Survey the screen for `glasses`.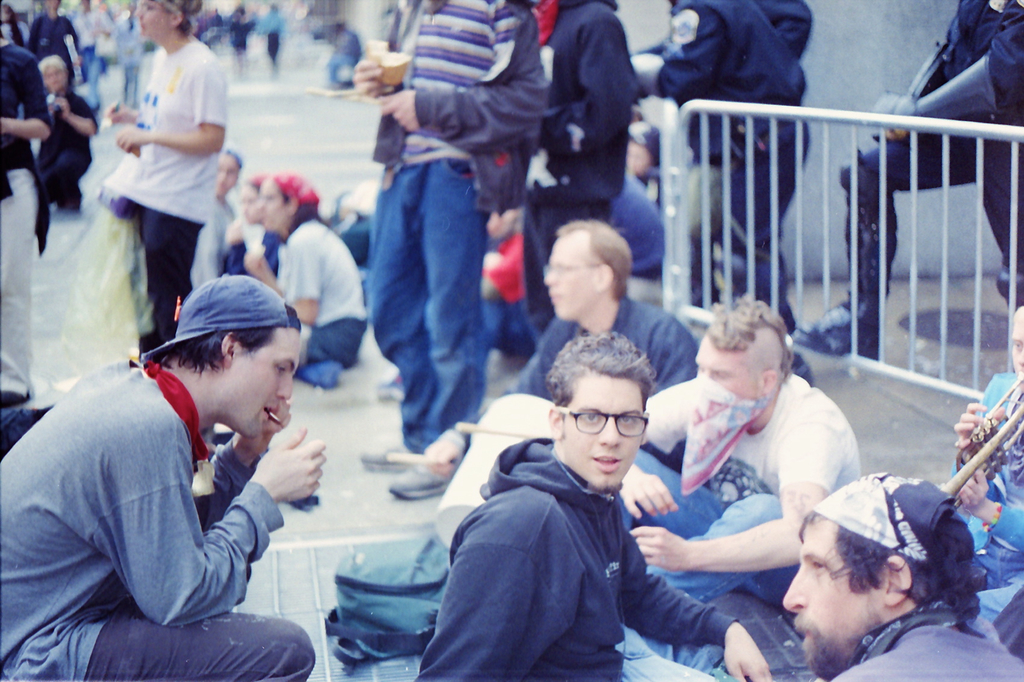
Survey found: 259/193/286/201.
